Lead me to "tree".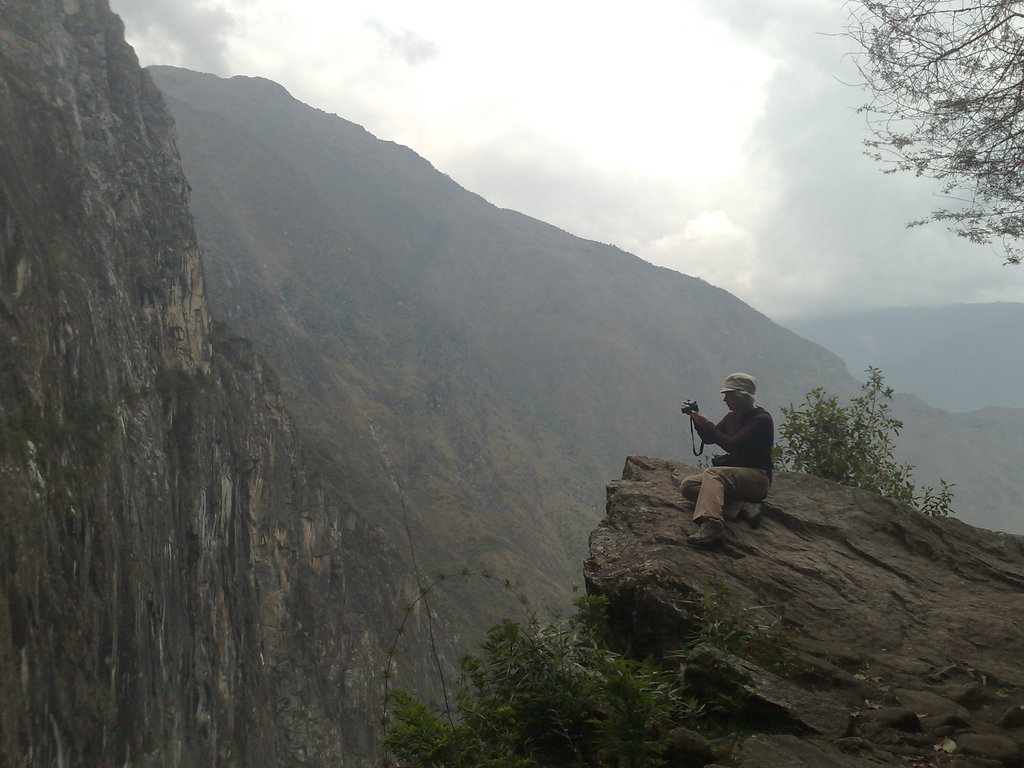
Lead to region(773, 365, 957, 516).
